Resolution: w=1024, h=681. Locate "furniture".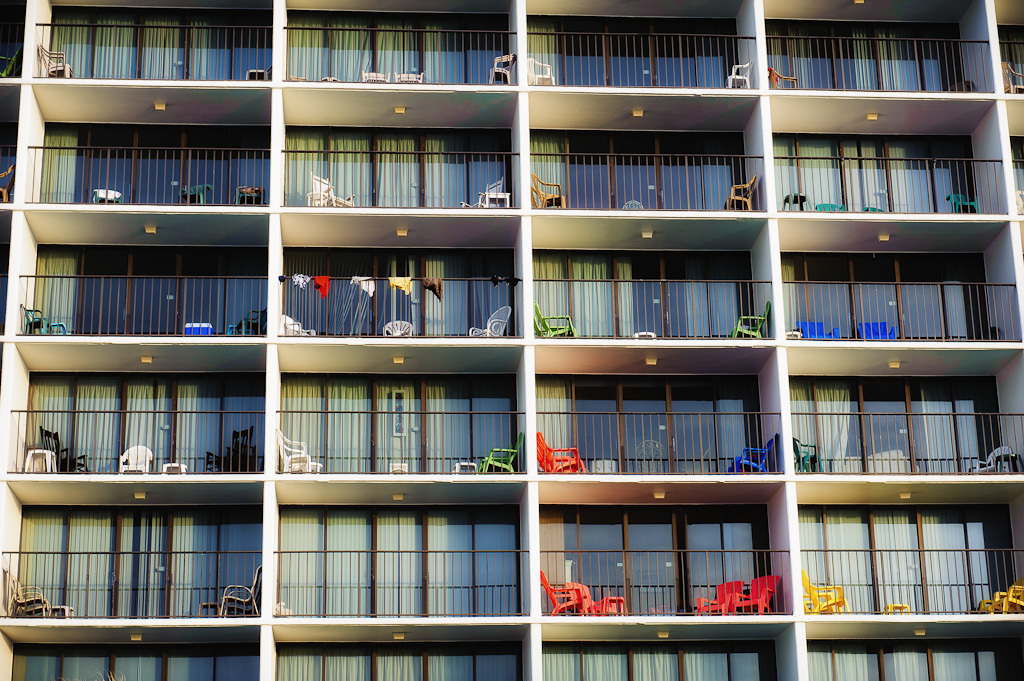
526, 54, 553, 82.
